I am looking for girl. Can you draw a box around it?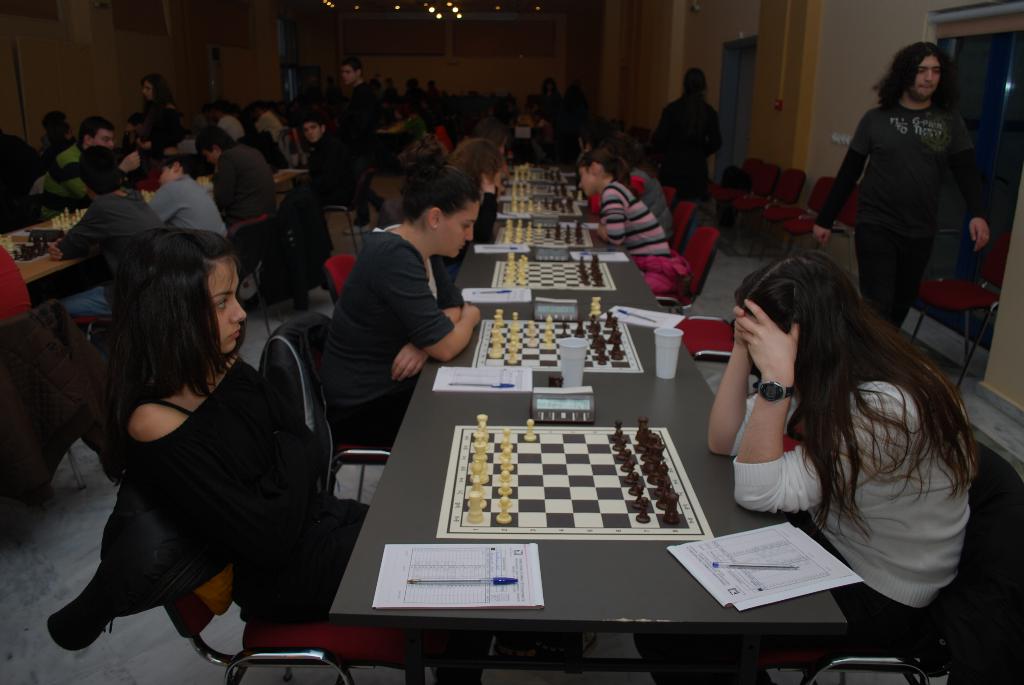
Sure, the bounding box is pyautogui.locateOnScreen(47, 124, 79, 157).
